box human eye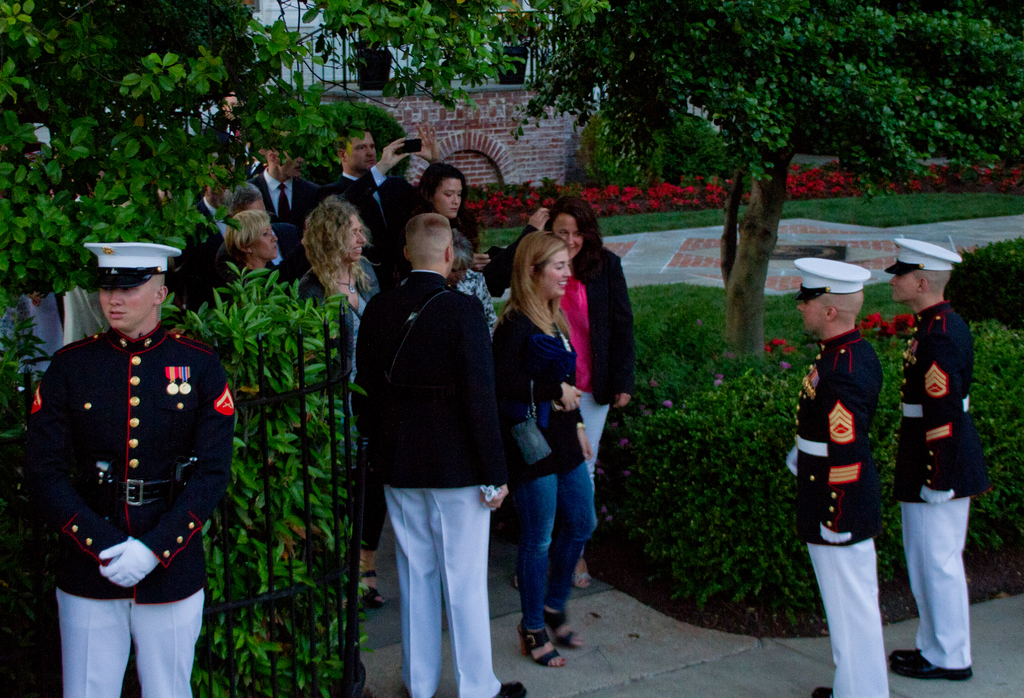
box(553, 263, 564, 273)
